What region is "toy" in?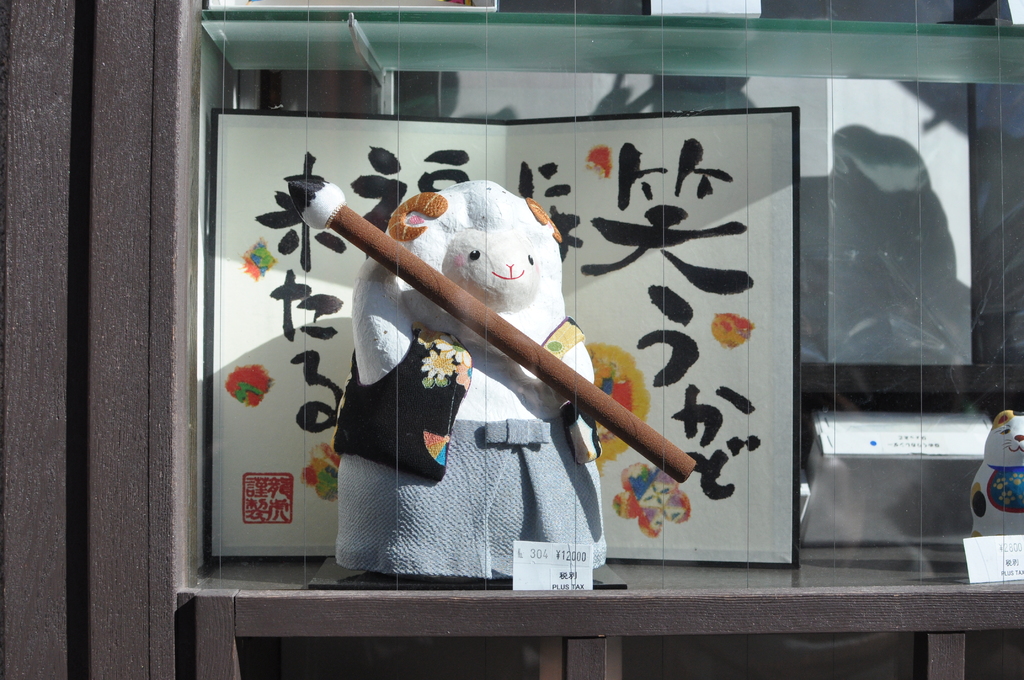
locate(249, 151, 792, 582).
